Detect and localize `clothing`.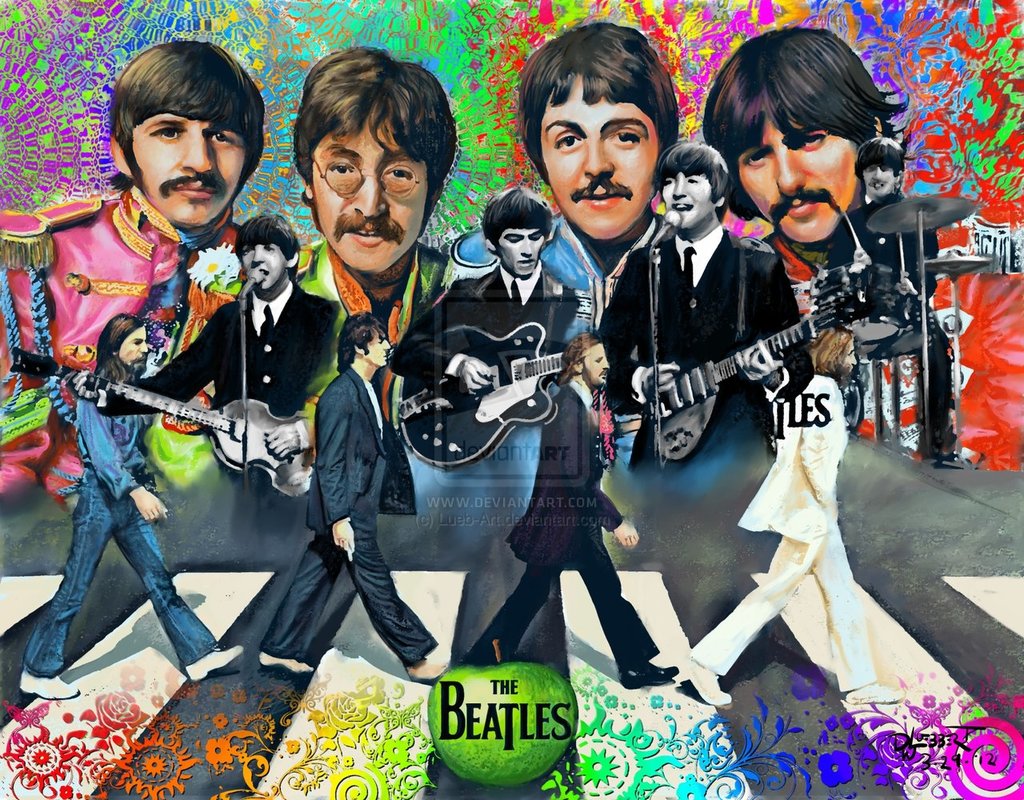
Localized at bbox=[26, 322, 192, 687].
